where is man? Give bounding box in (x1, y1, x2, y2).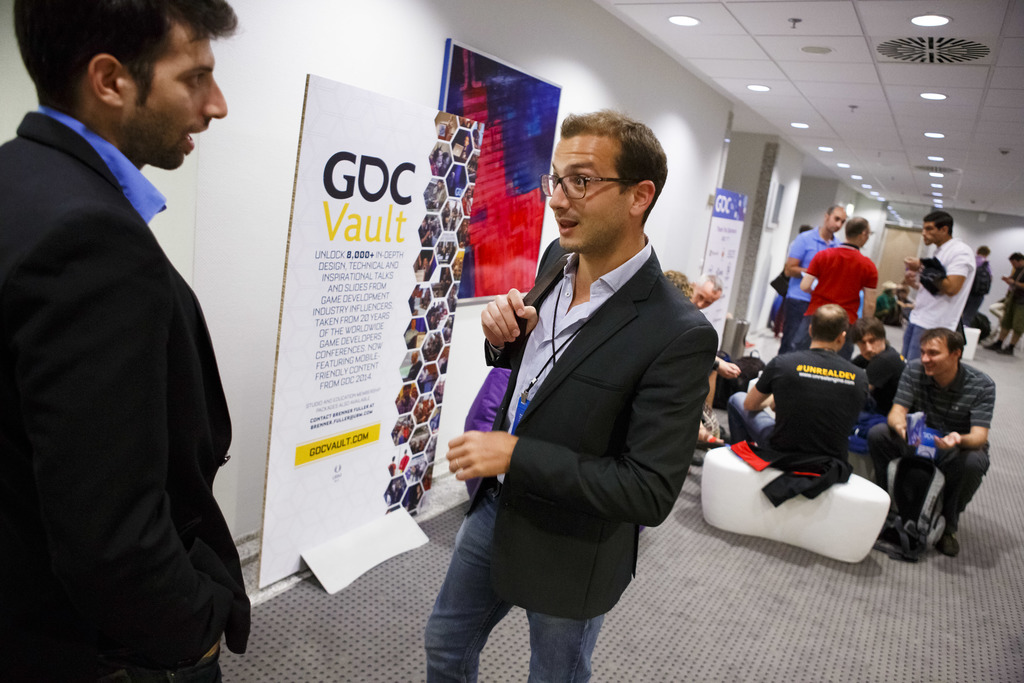
(781, 217, 874, 365).
